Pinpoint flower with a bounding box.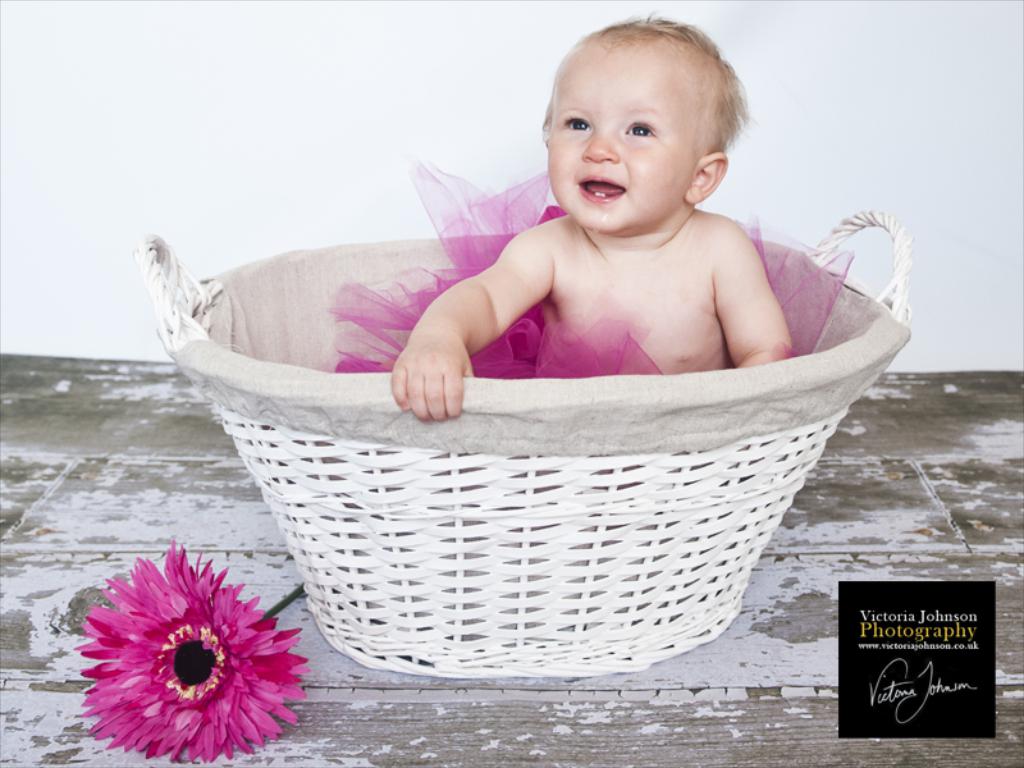
region(37, 540, 333, 751).
